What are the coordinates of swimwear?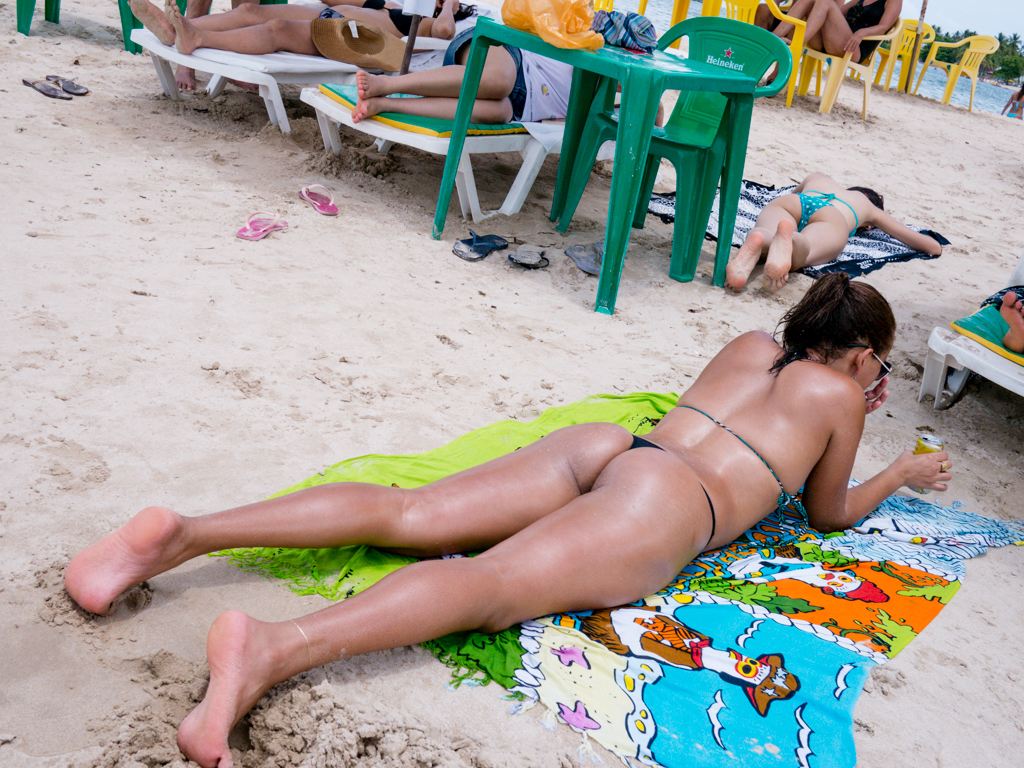
(left=839, top=0, right=897, bottom=69).
